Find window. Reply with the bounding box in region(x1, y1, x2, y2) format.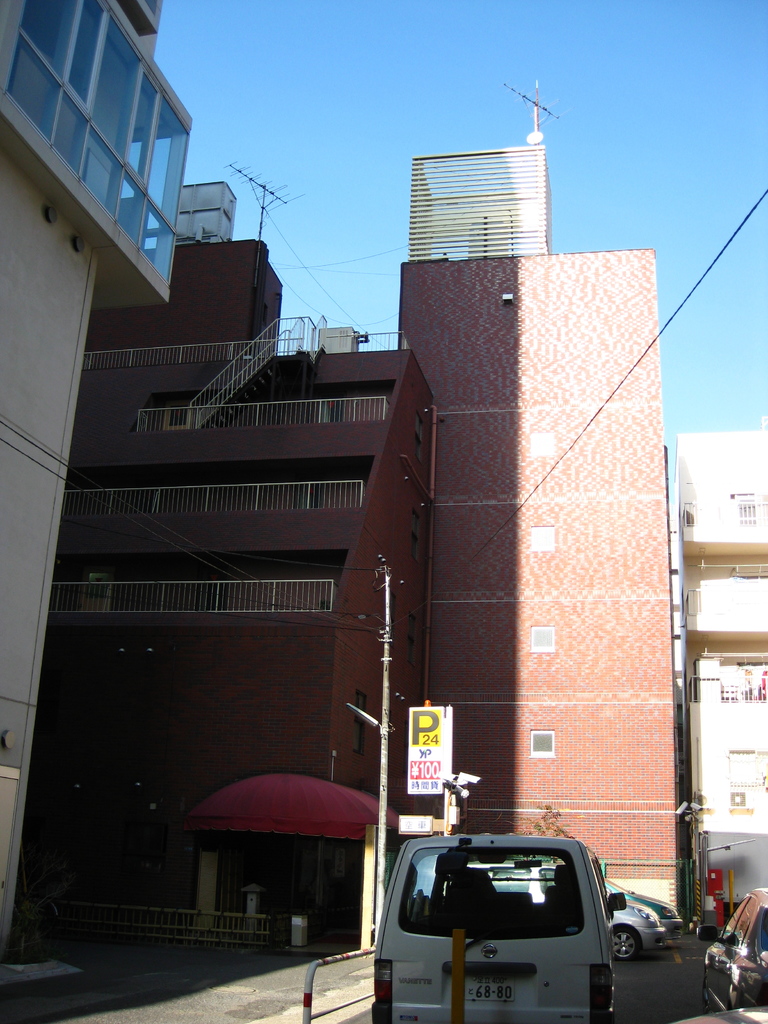
region(730, 792, 749, 808).
